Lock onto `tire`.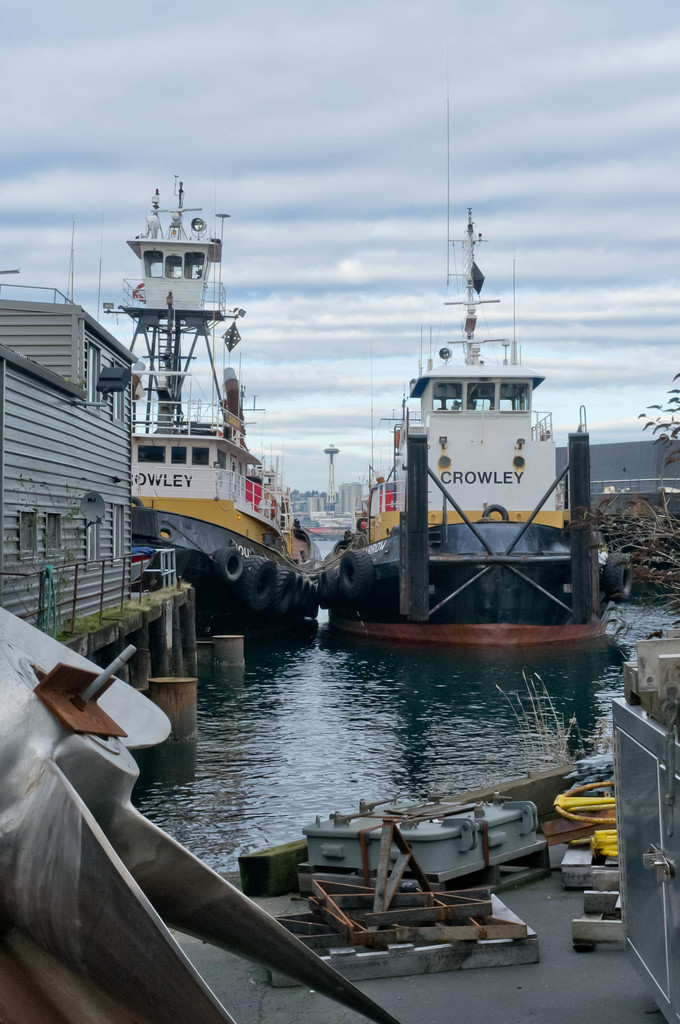
Locked: (x1=333, y1=550, x2=380, y2=603).
